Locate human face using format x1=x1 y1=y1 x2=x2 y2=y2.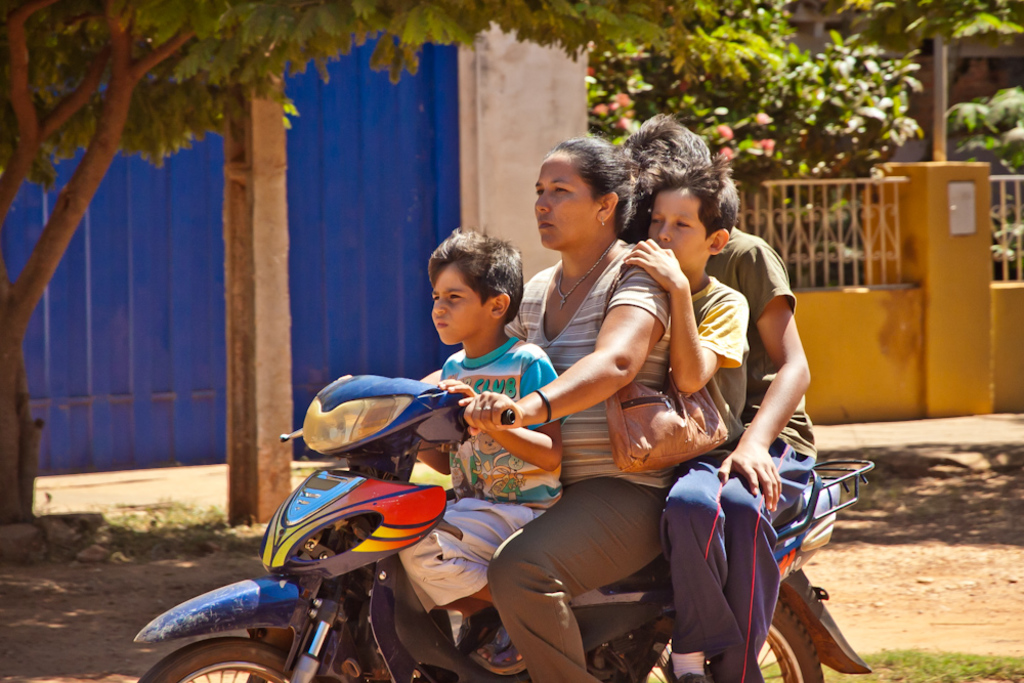
x1=532 y1=159 x2=594 y2=255.
